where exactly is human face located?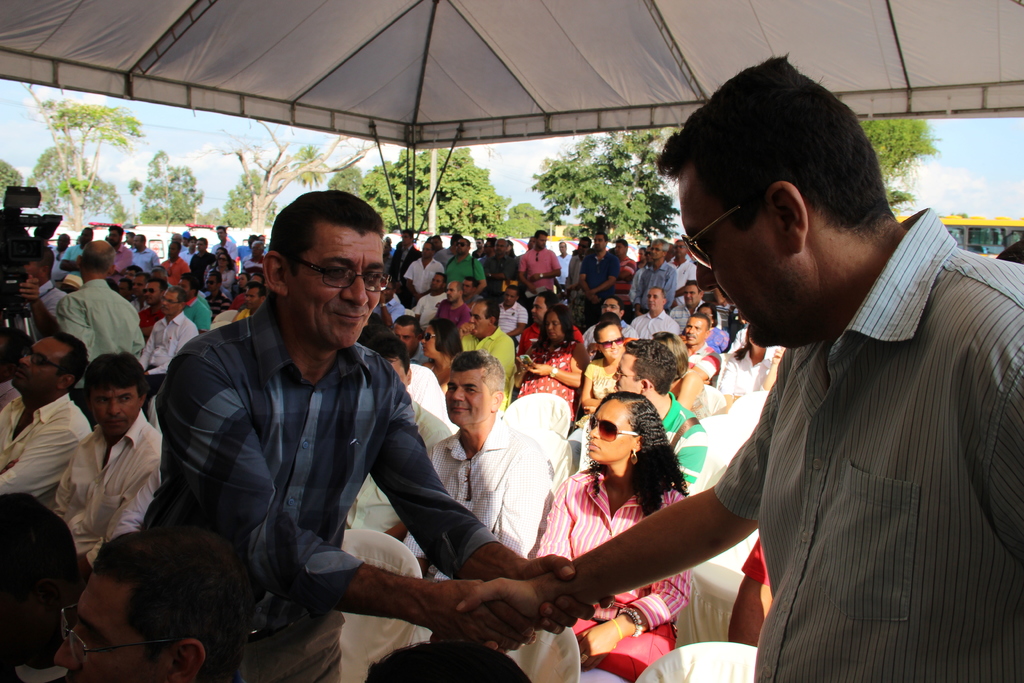
Its bounding box is <box>687,283,700,306</box>.
